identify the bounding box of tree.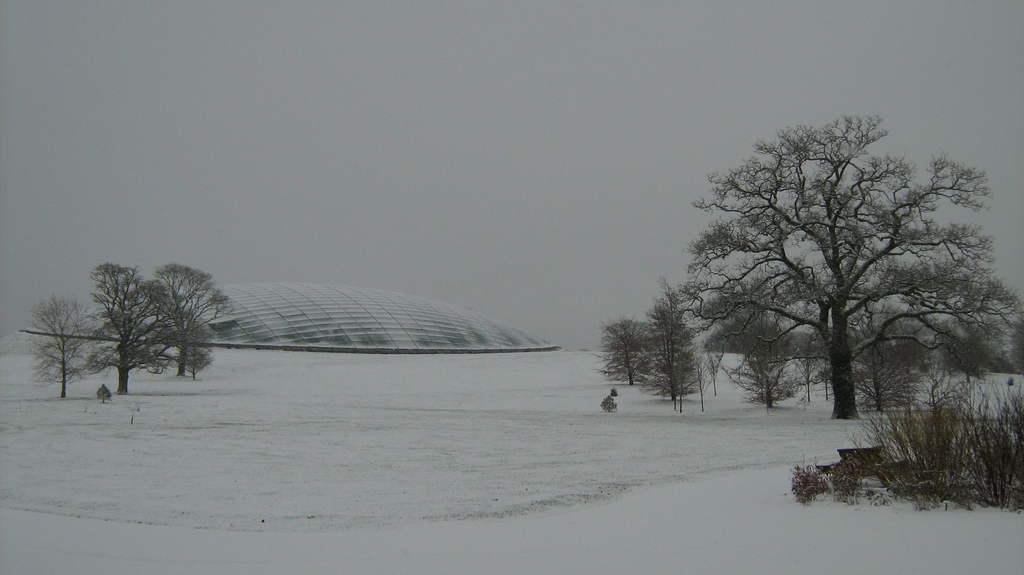
79/245/173/403.
